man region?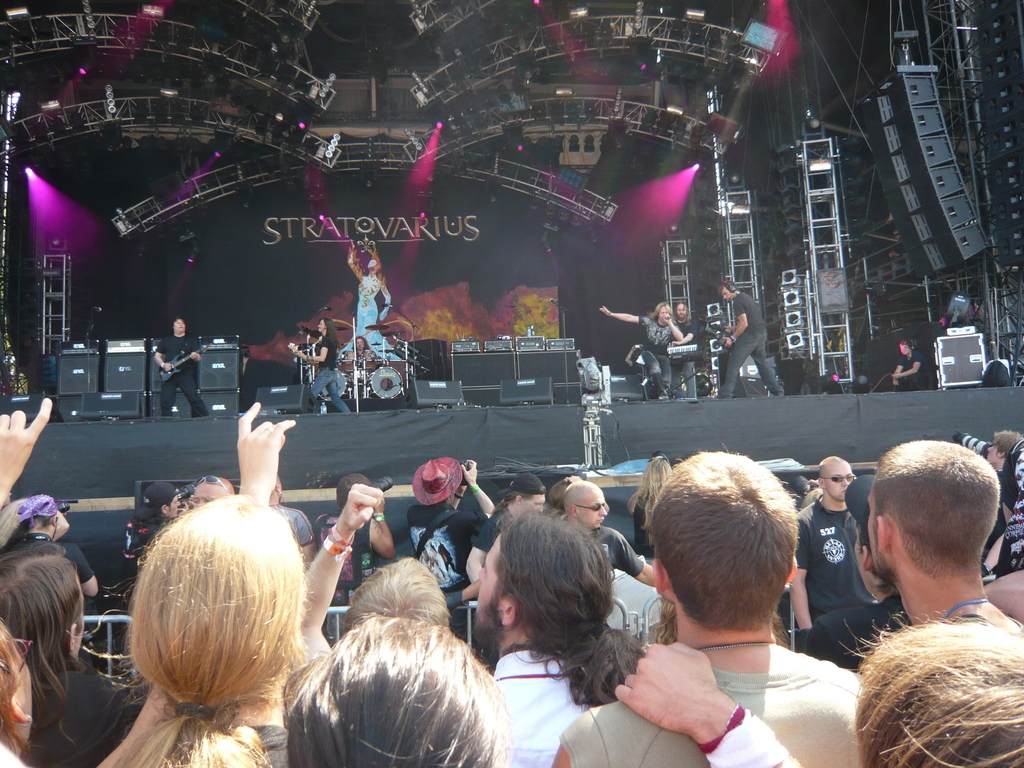
box(550, 470, 667, 616)
